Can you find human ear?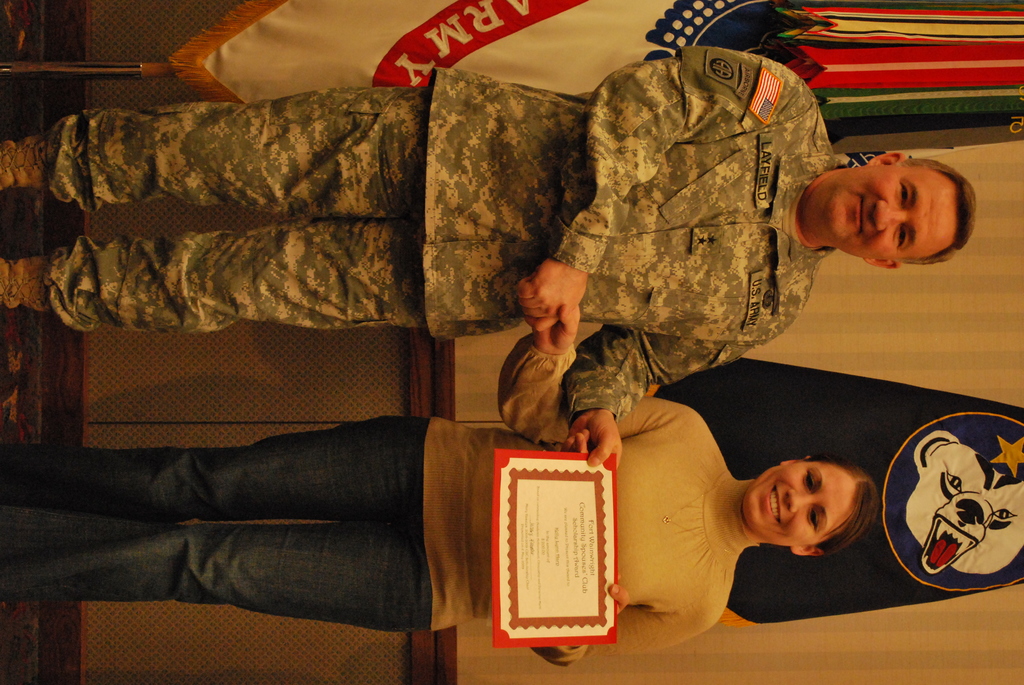
Yes, bounding box: l=780, t=455, r=811, b=466.
